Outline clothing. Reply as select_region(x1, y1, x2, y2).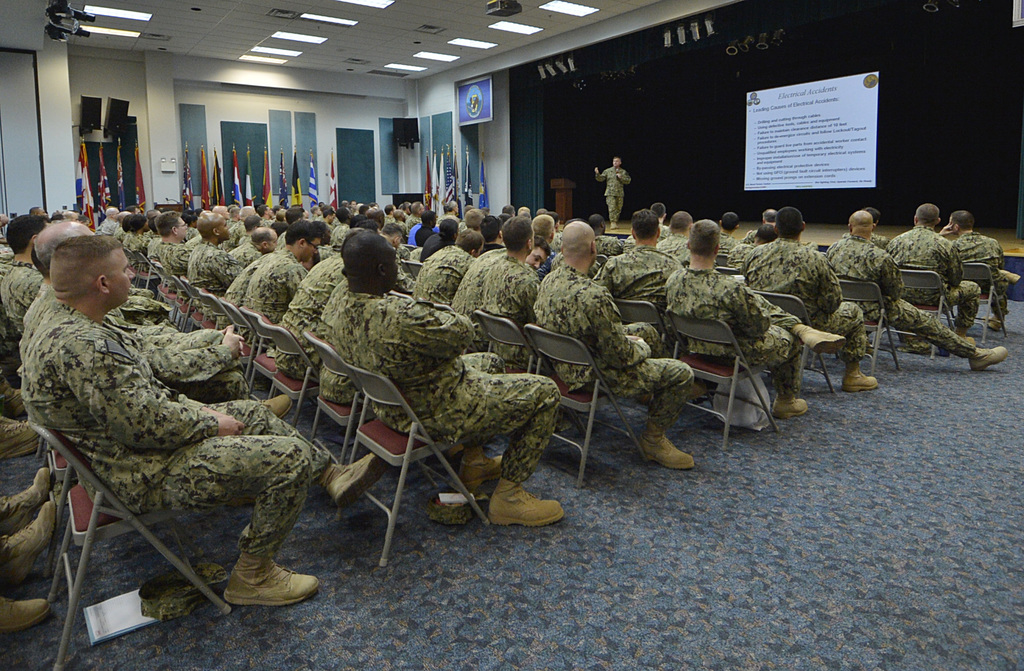
select_region(887, 219, 960, 333).
